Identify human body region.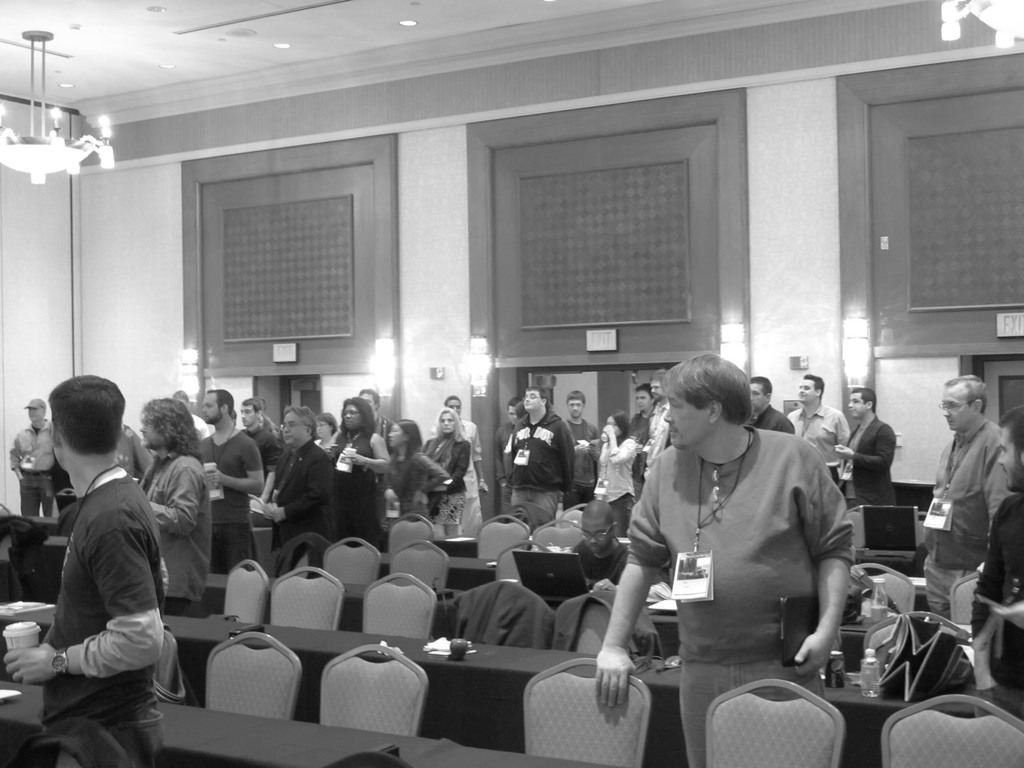
Region: detection(12, 422, 59, 516).
